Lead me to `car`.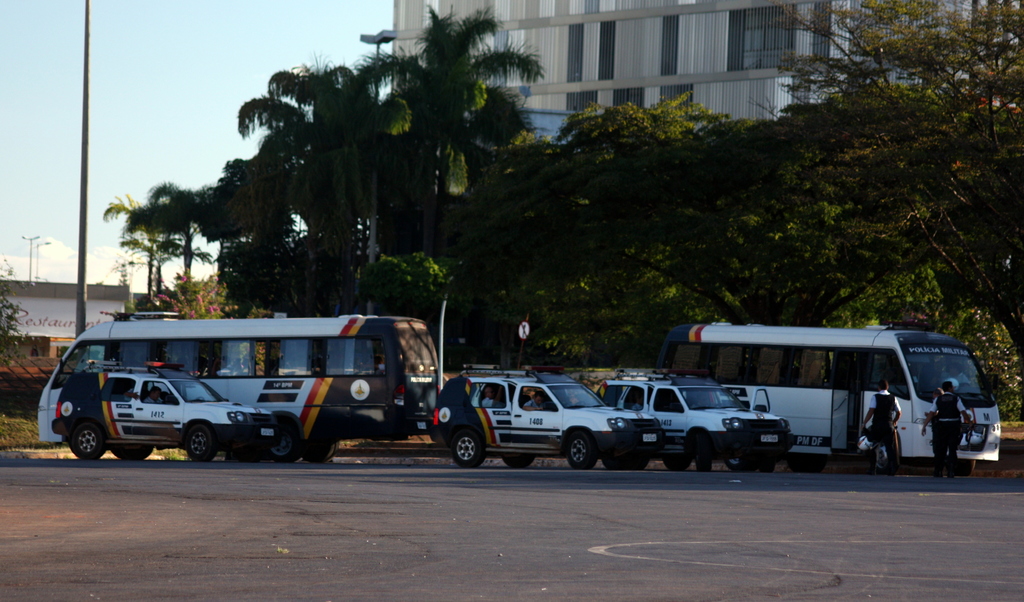
Lead to [left=593, top=373, right=795, bottom=475].
